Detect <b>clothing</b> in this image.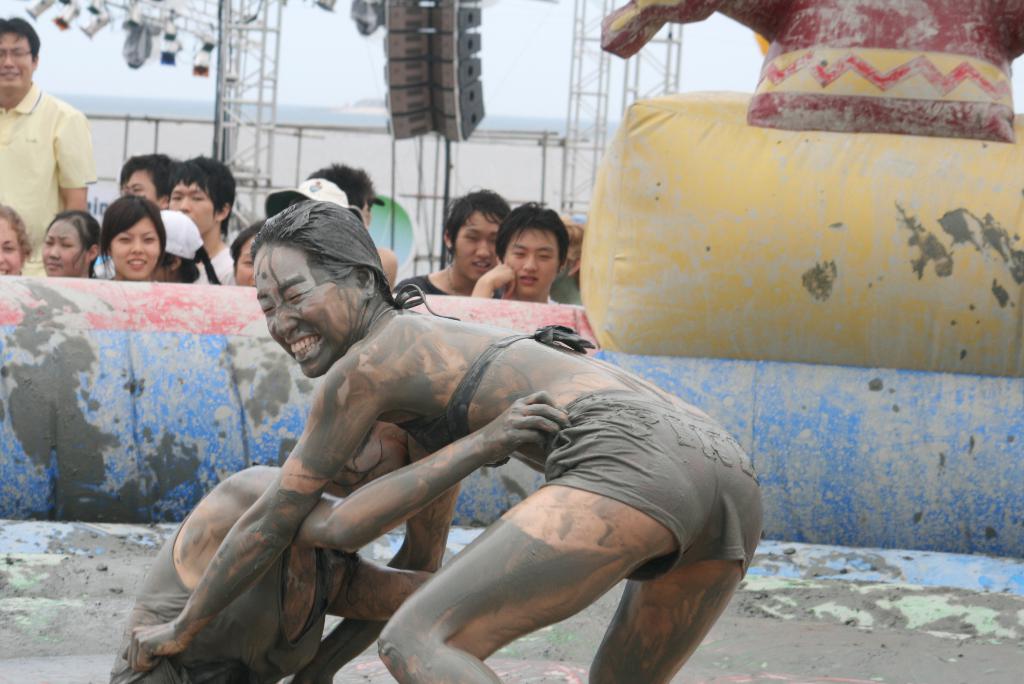
Detection: left=112, top=460, right=329, bottom=683.
